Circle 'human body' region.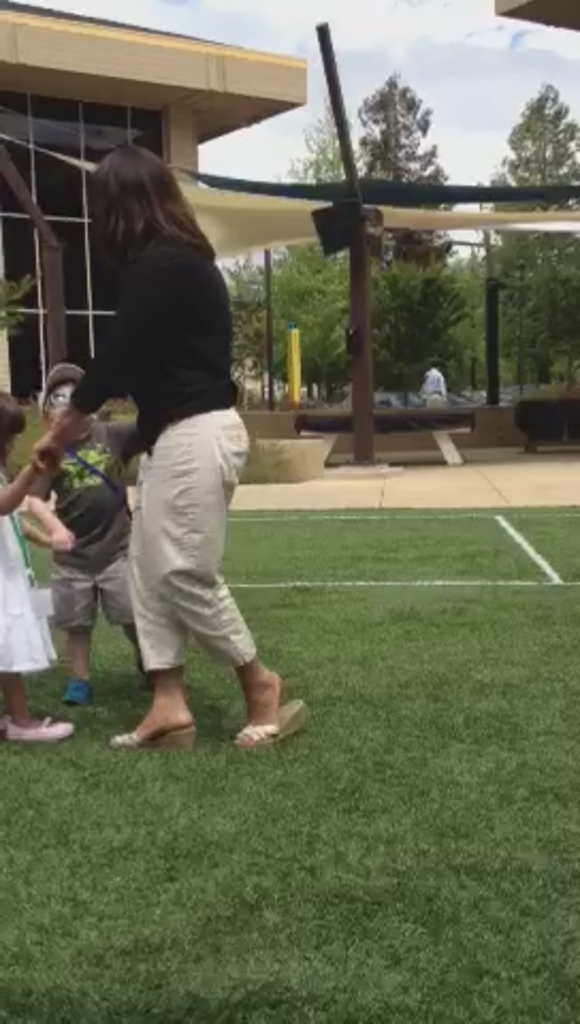
Region: crop(0, 471, 87, 740).
